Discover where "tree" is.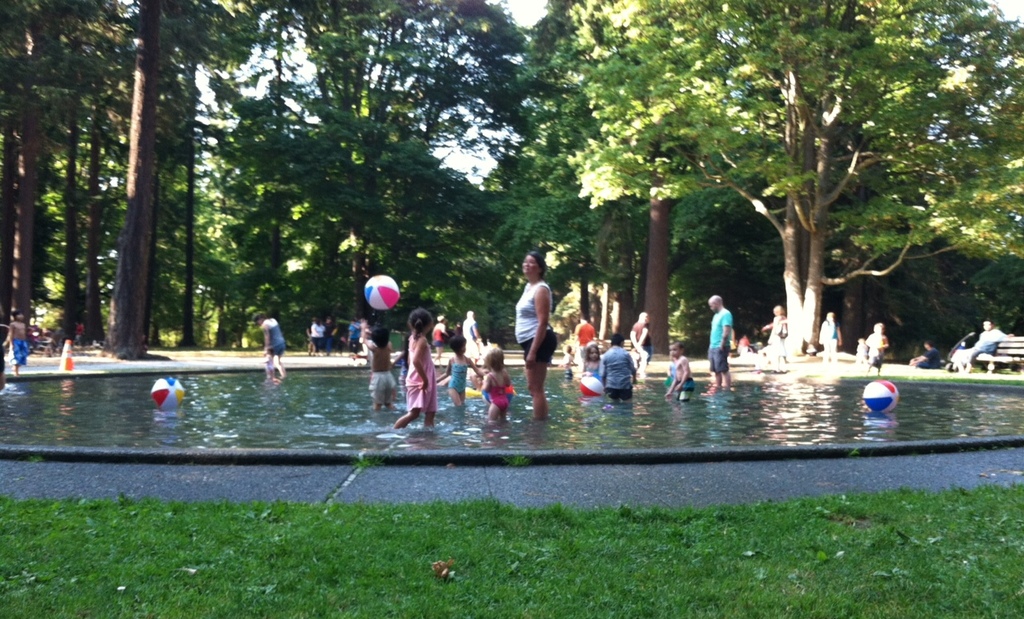
Discovered at BBox(279, 0, 526, 321).
